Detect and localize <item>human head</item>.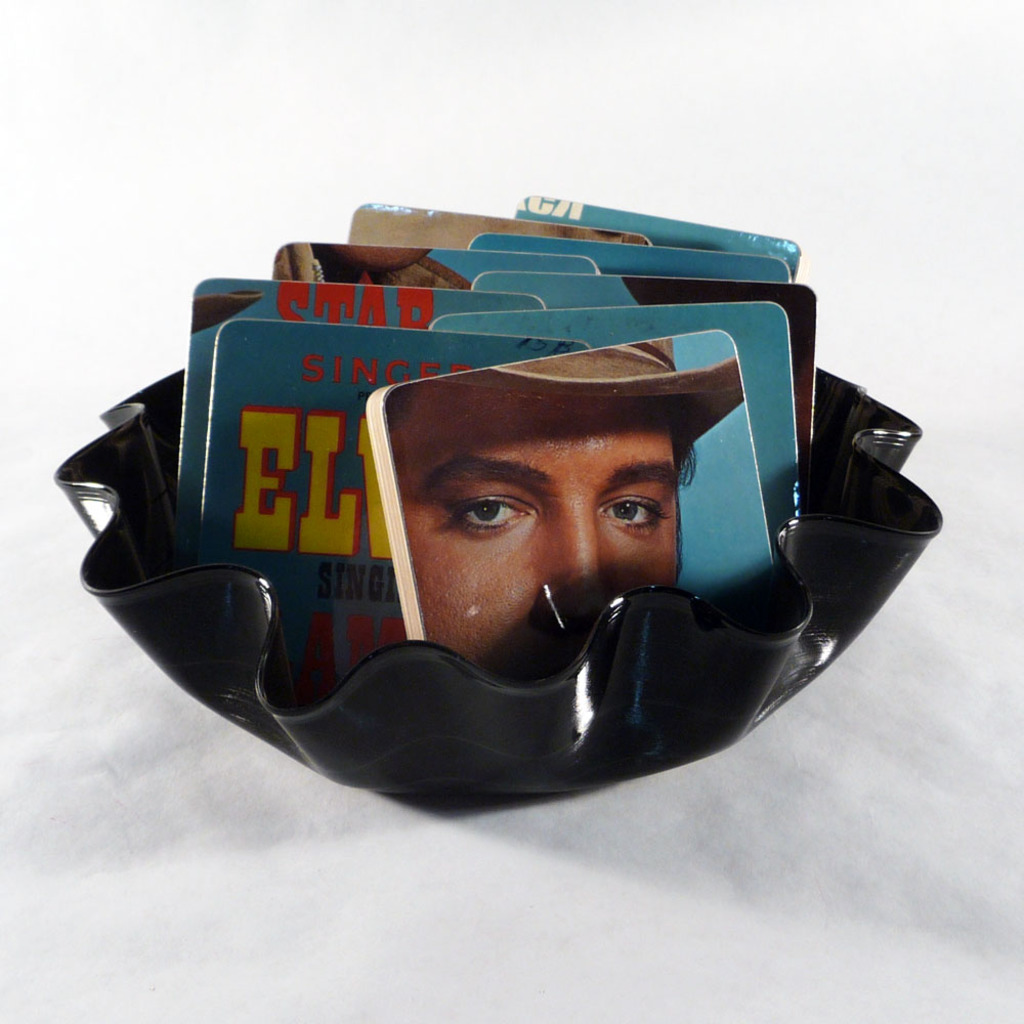
Localized at x1=356 y1=333 x2=760 y2=693.
